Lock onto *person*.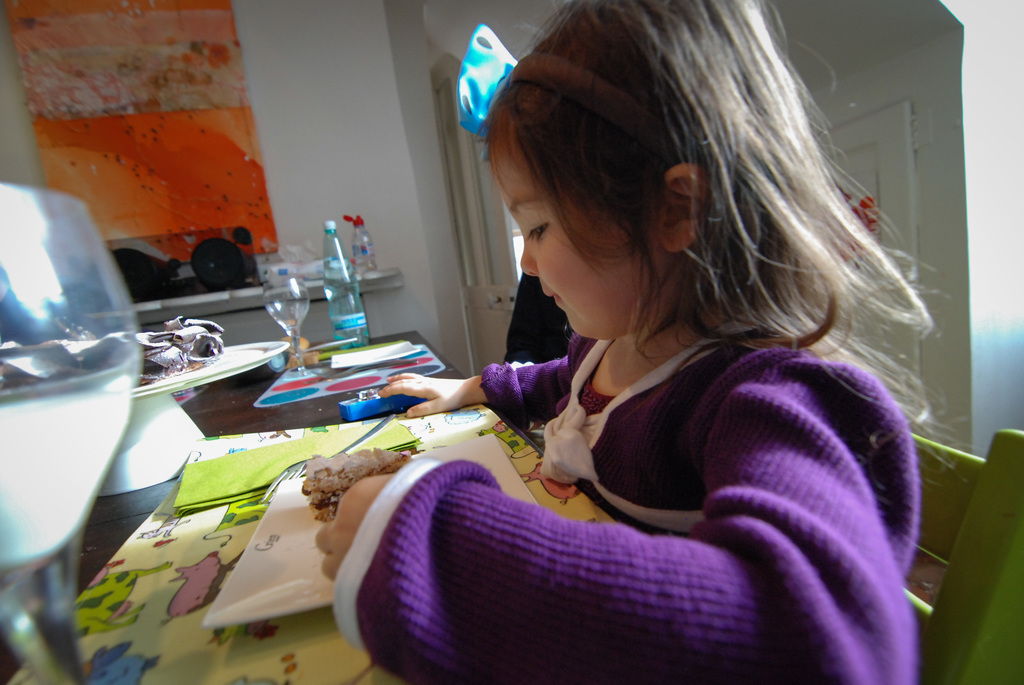
Locked: box=[314, 0, 953, 644].
